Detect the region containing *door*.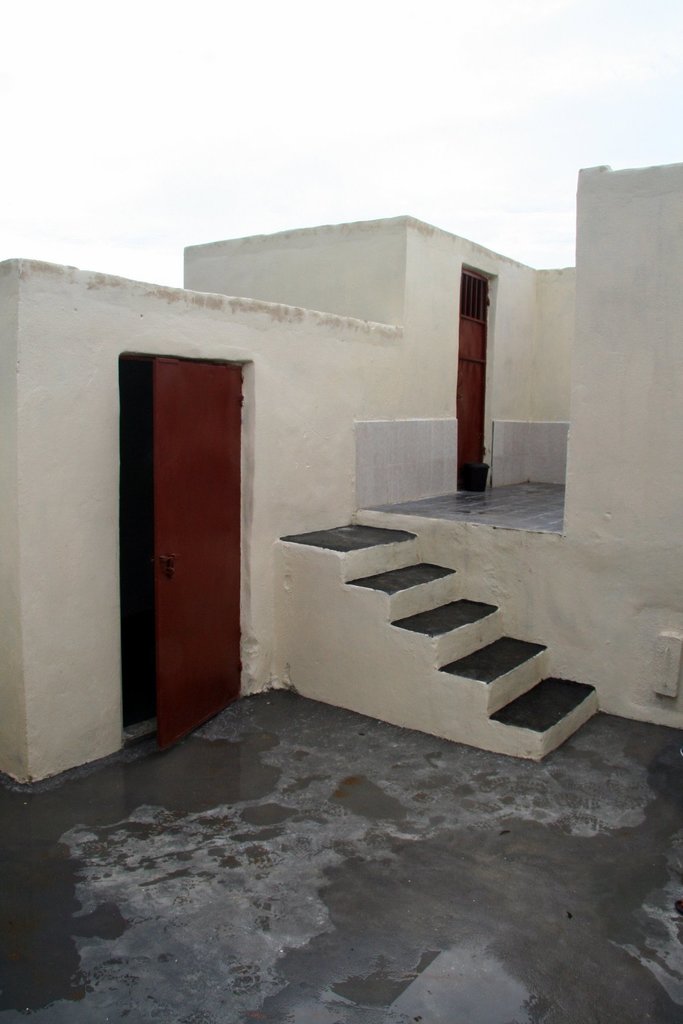
[x1=449, y1=266, x2=491, y2=487].
